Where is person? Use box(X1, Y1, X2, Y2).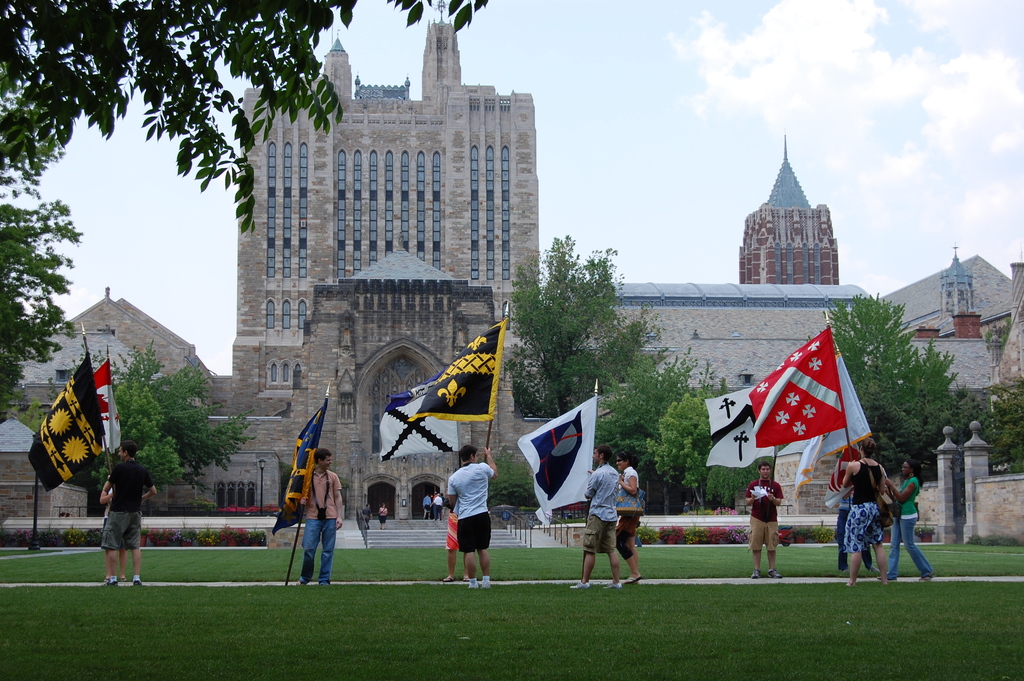
box(98, 473, 129, 582).
